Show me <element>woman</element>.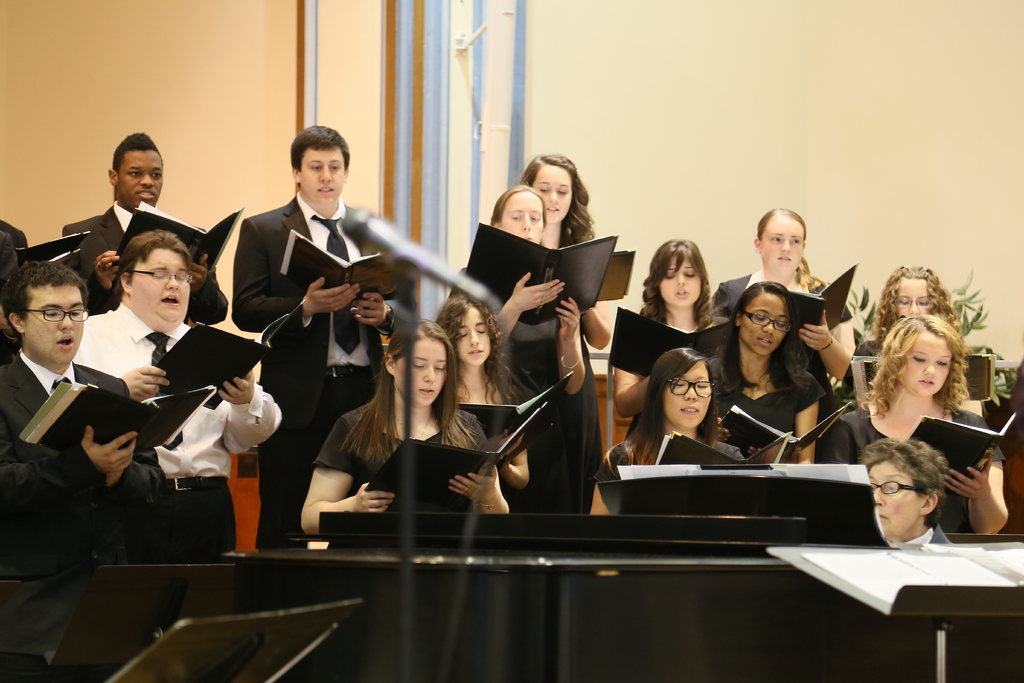
<element>woman</element> is here: [295,318,514,542].
